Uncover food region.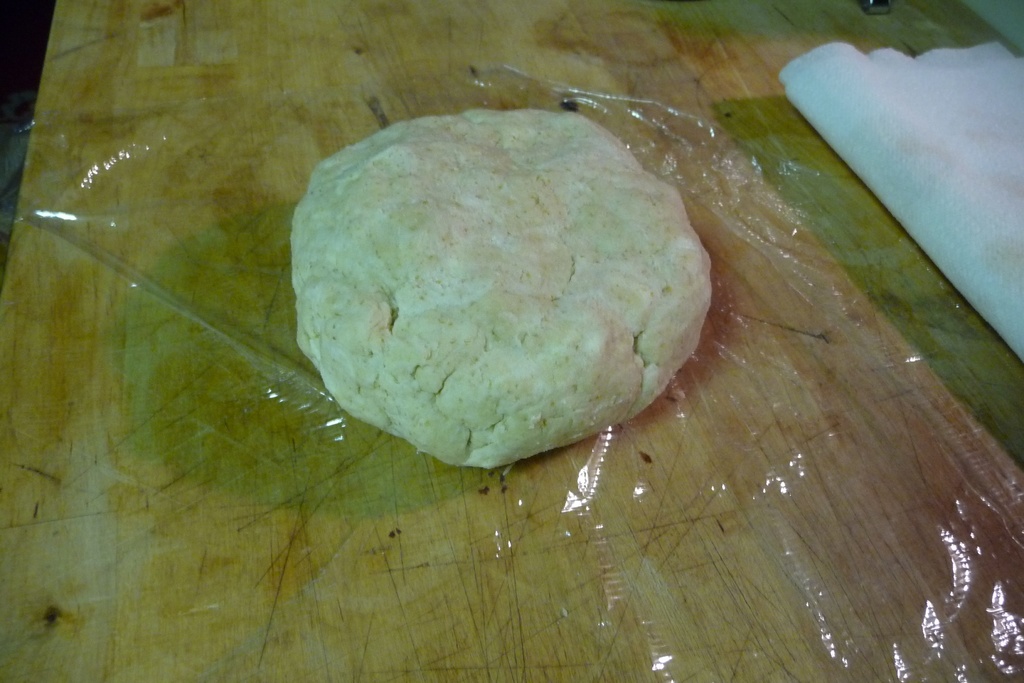
Uncovered: (293,118,720,481).
